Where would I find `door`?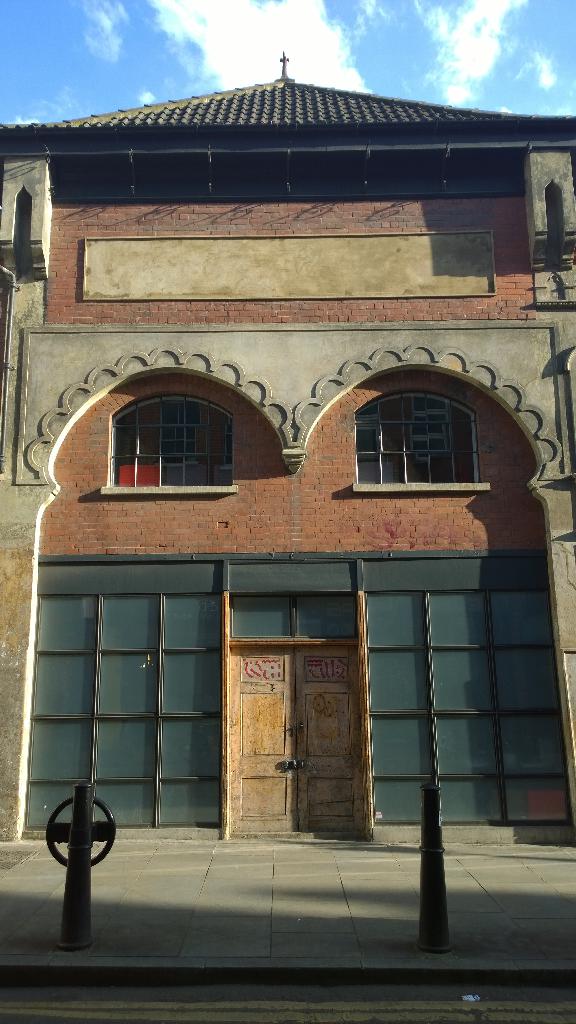
At 228/641/365/834.
